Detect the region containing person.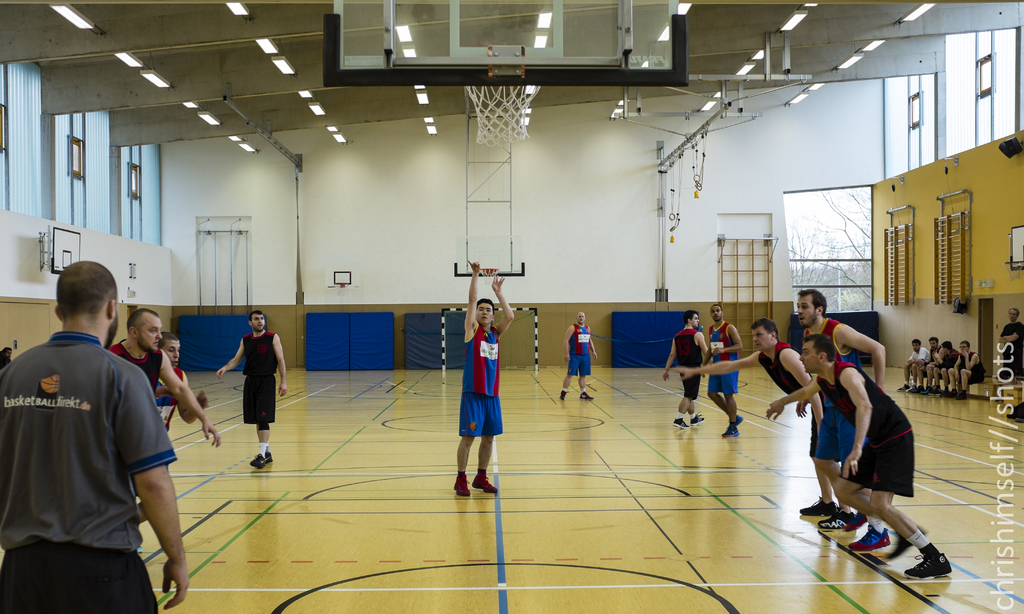
[452,286,515,498].
